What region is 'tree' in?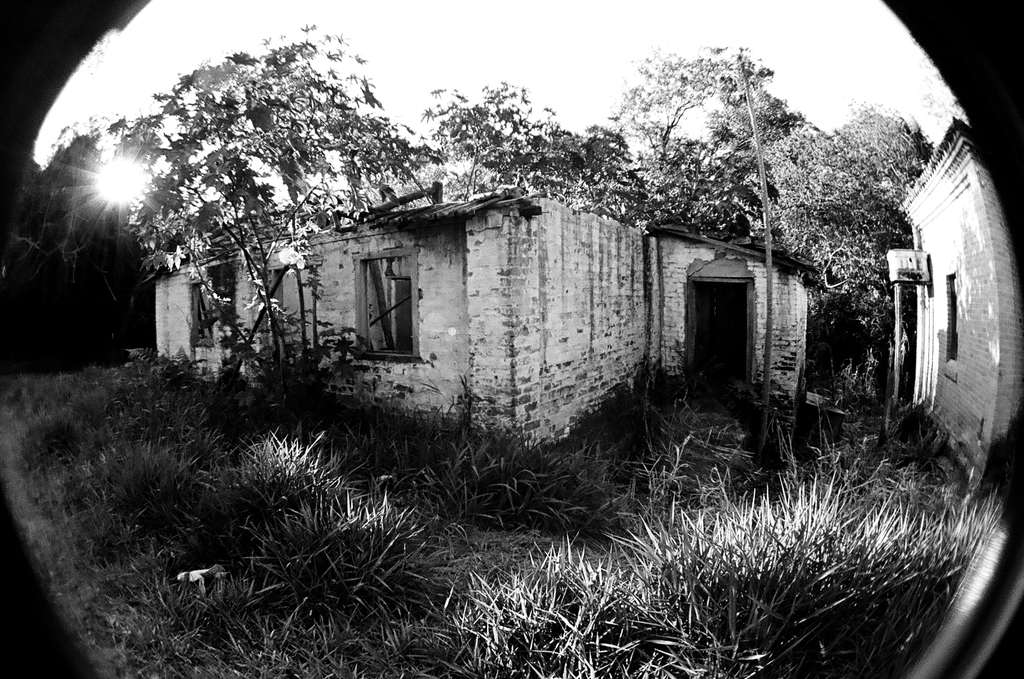
(98,20,409,391).
